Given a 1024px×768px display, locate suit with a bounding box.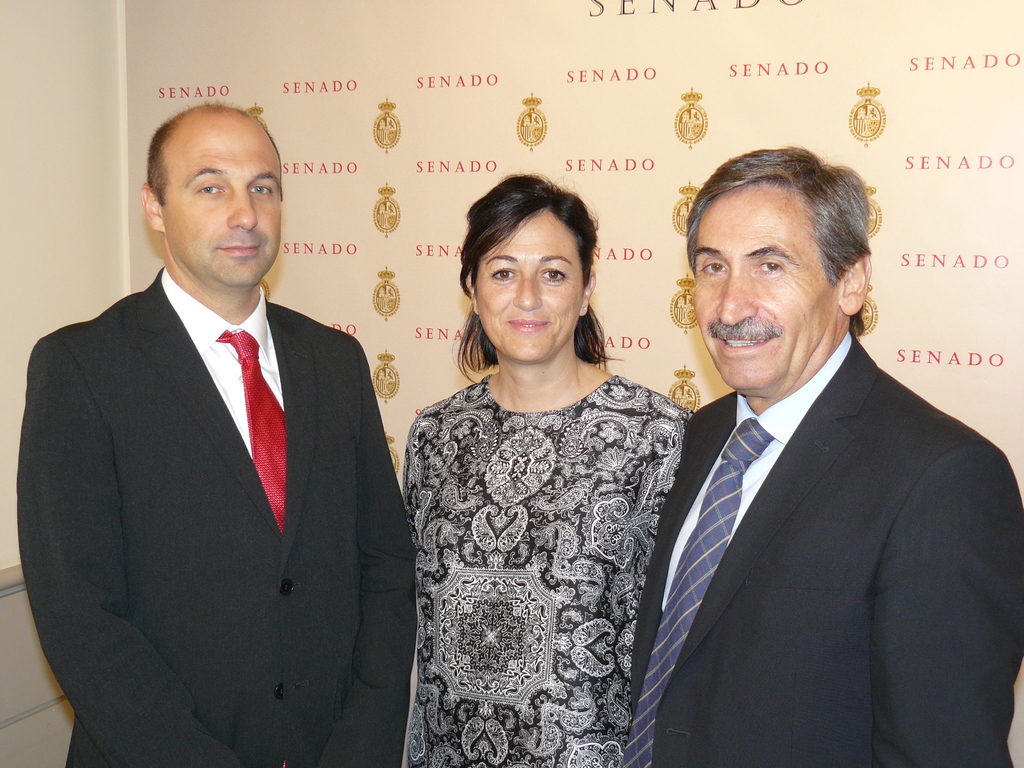
Located: rect(627, 236, 1014, 758).
